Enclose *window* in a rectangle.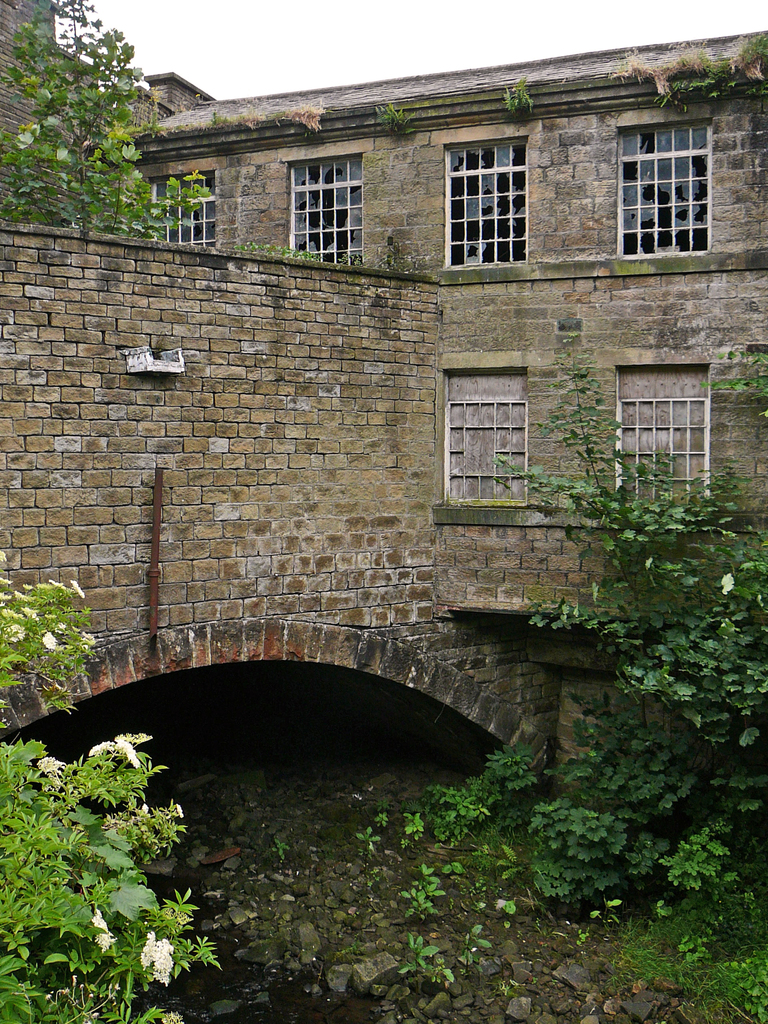
(439, 364, 524, 508).
